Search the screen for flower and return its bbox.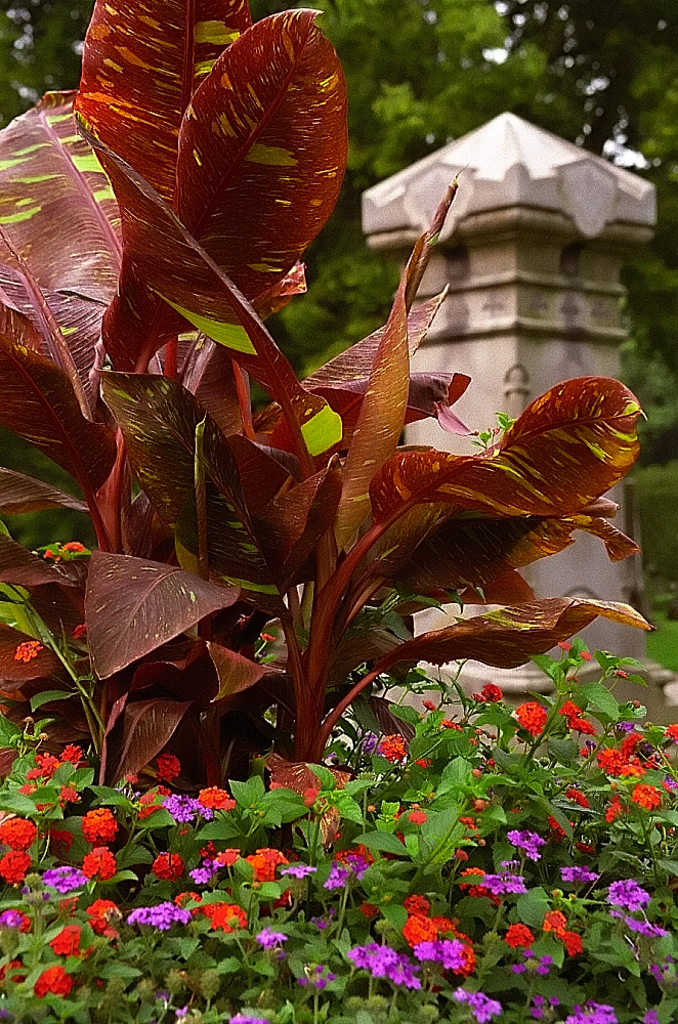
Found: [580,647,597,663].
